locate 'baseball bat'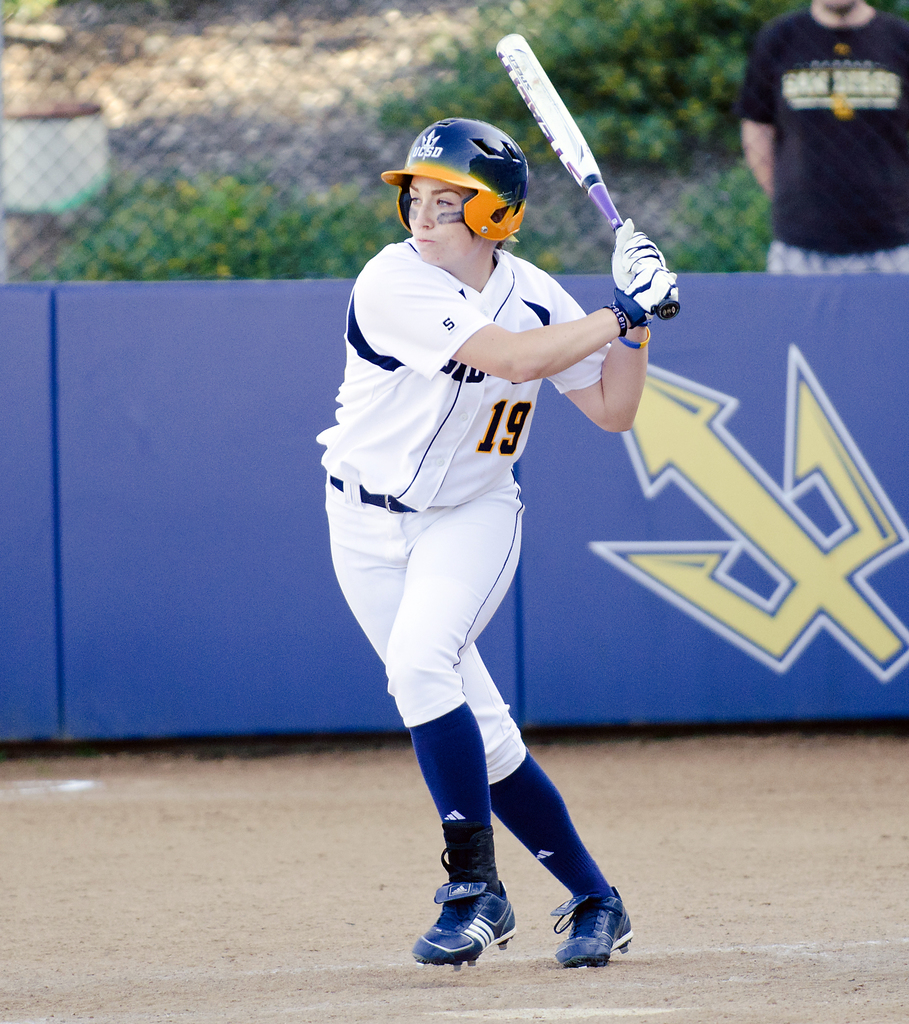
locate(493, 29, 682, 317)
